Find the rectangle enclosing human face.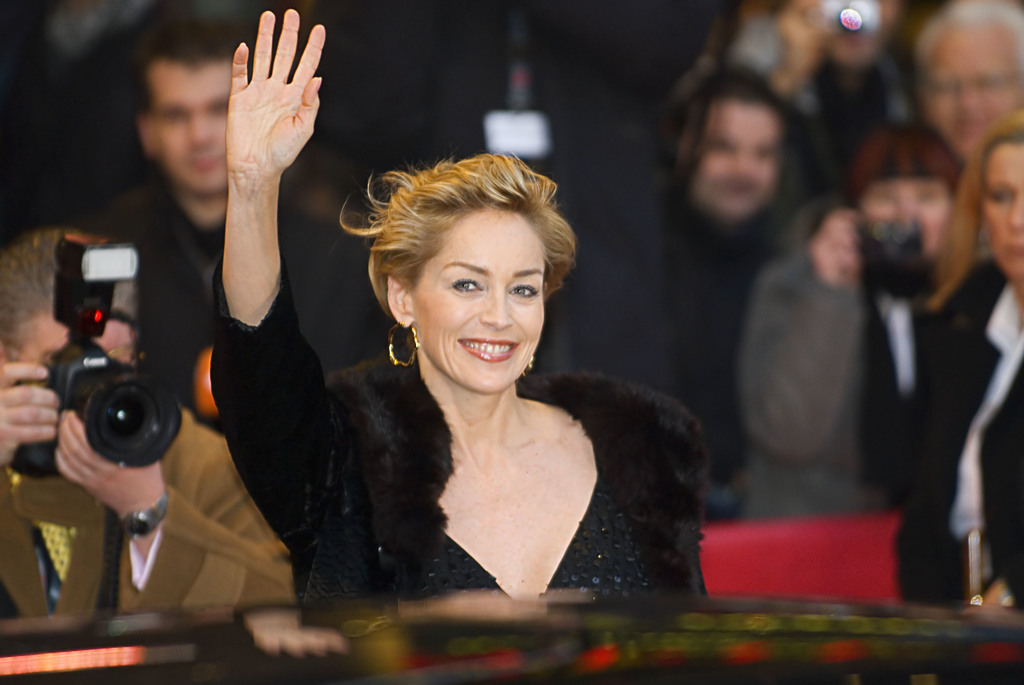
692:106:776:221.
